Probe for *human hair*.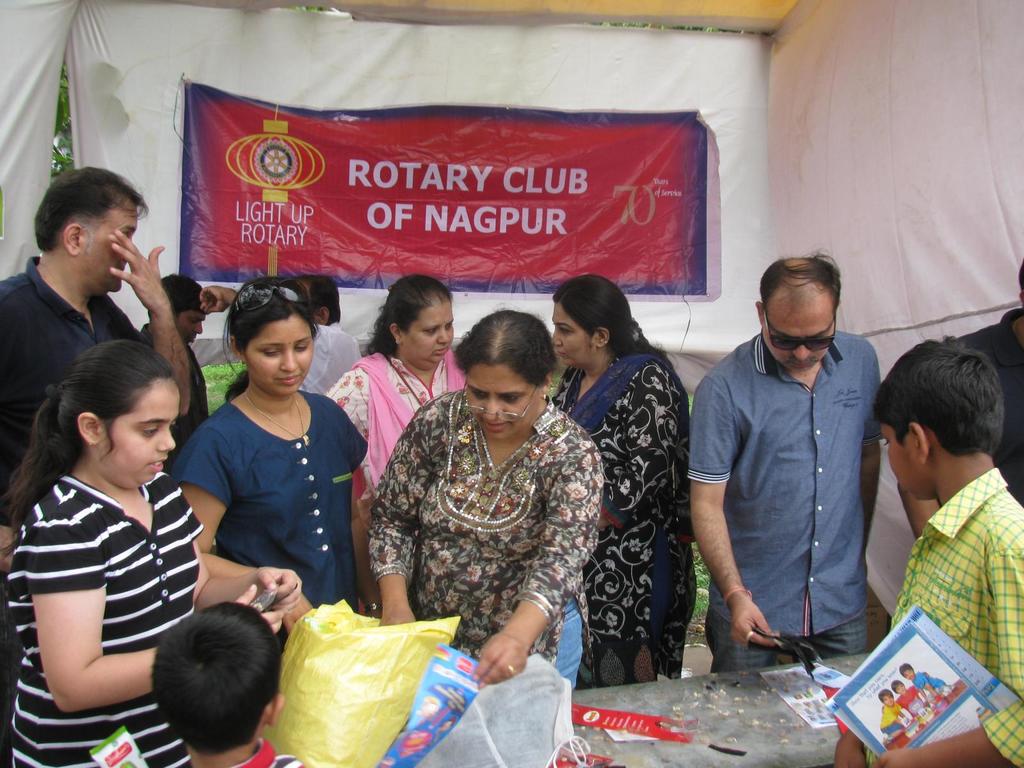
Probe result: detection(360, 278, 452, 367).
